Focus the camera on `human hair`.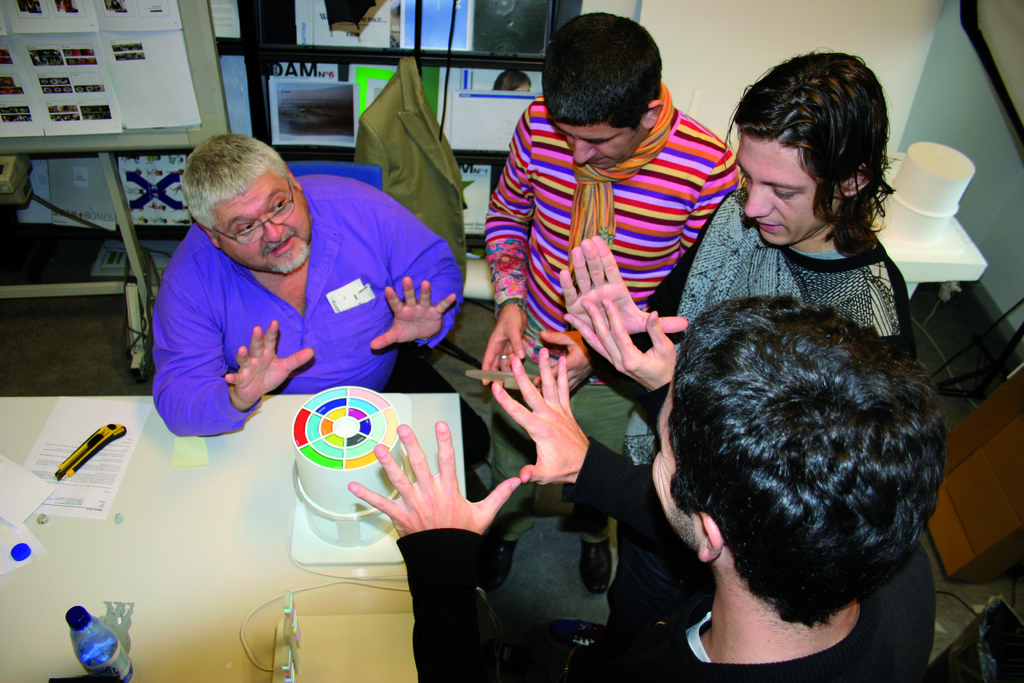
Focus region: 181 133 292 226.
